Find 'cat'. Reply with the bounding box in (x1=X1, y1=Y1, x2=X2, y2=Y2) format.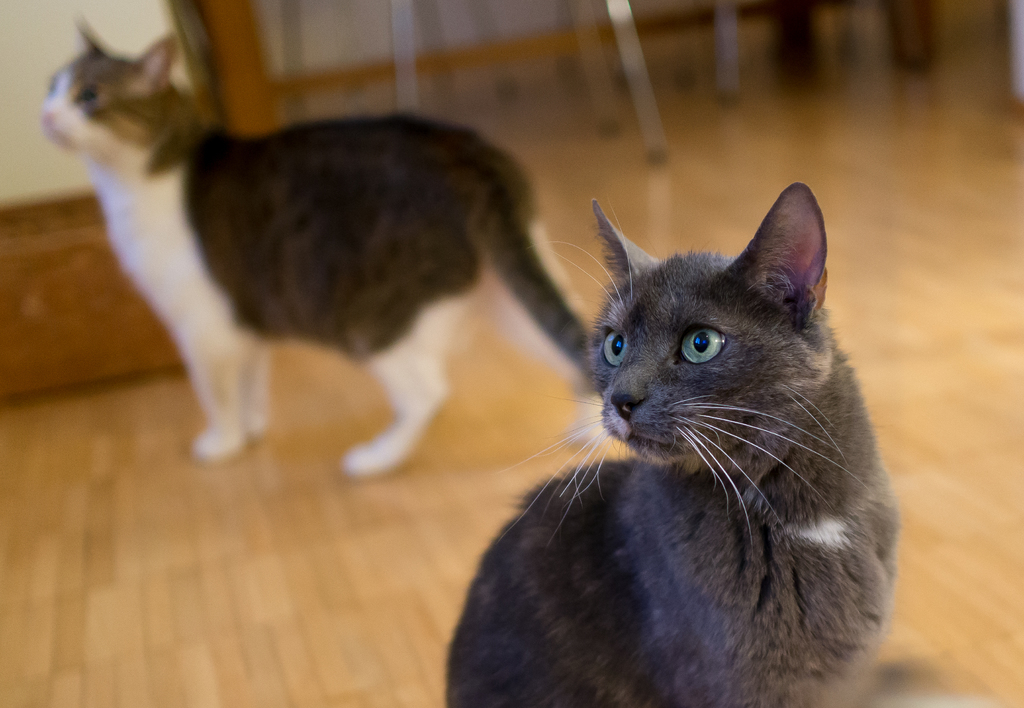
(x1=35, y1=12, x2=588, y2=484).
